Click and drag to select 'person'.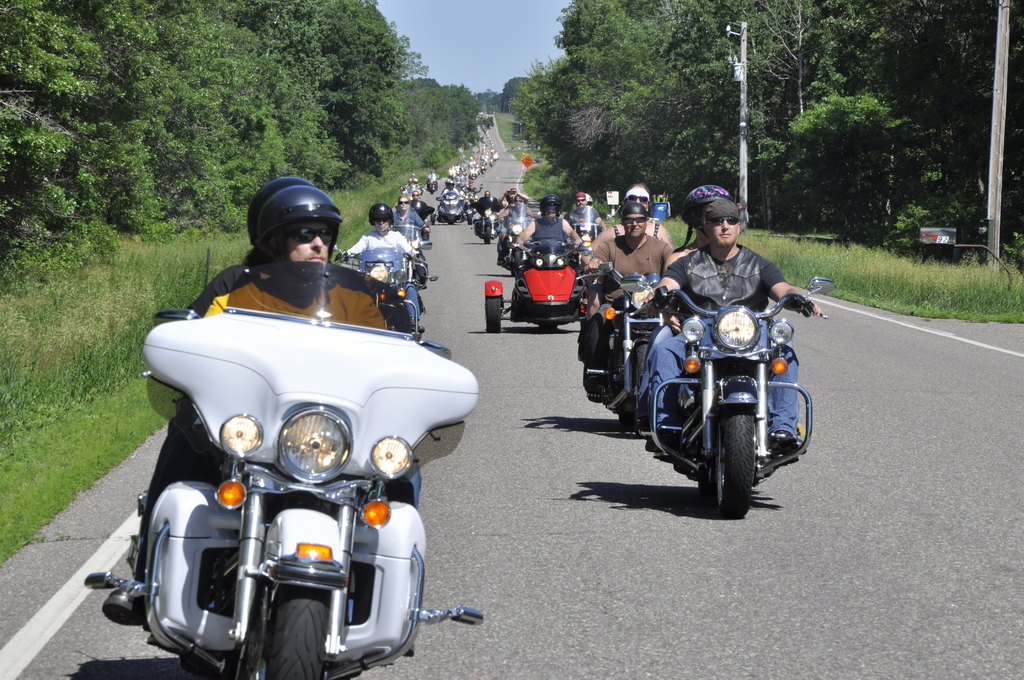
Selection: detection(144, 172, 310, 529).
